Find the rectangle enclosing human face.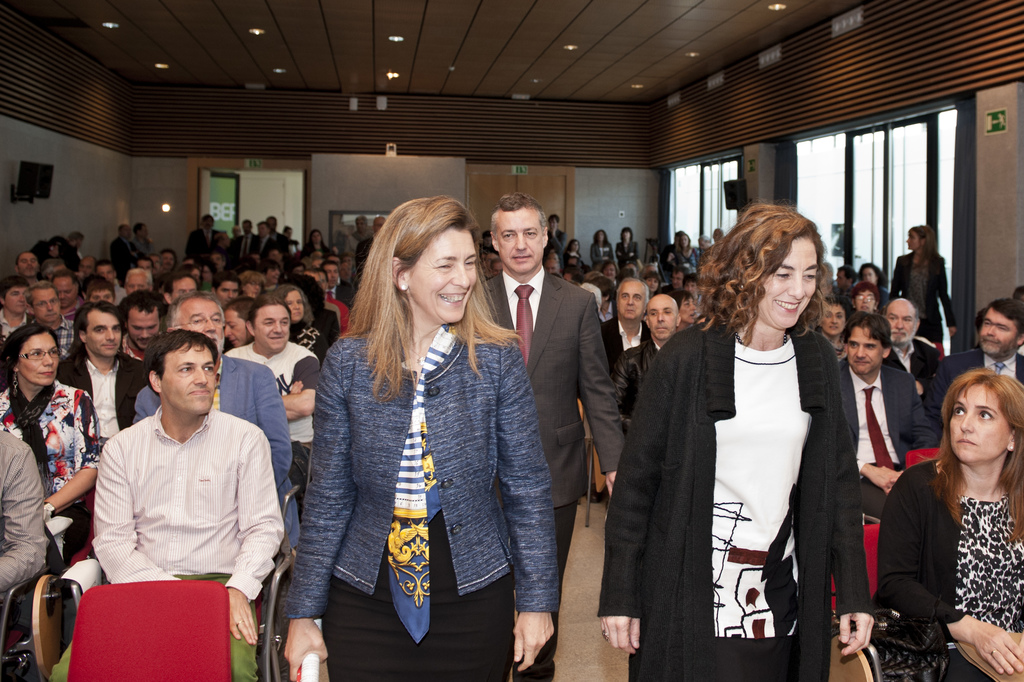
(81,254,94,278).
